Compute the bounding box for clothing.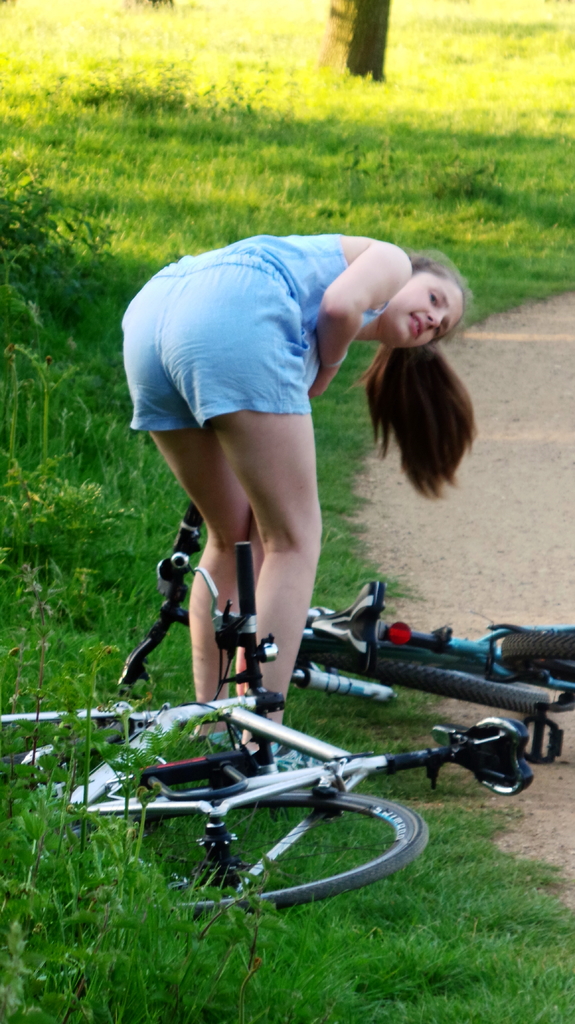
127,216,430,492.
